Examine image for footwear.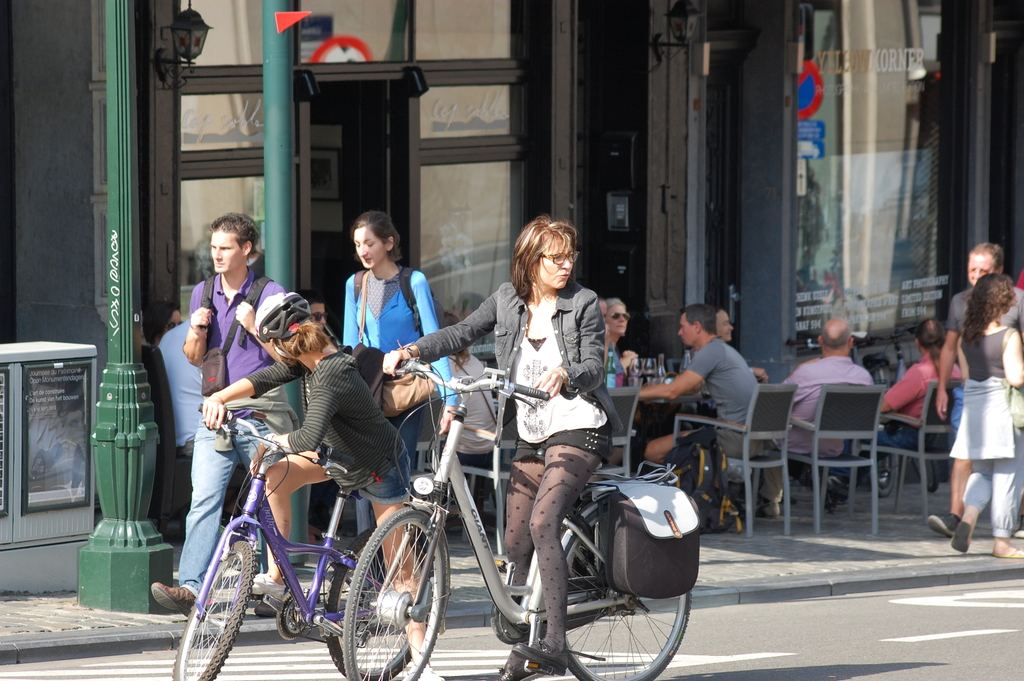
Examination result: left=151, top=580, right=200, bottom=621.
